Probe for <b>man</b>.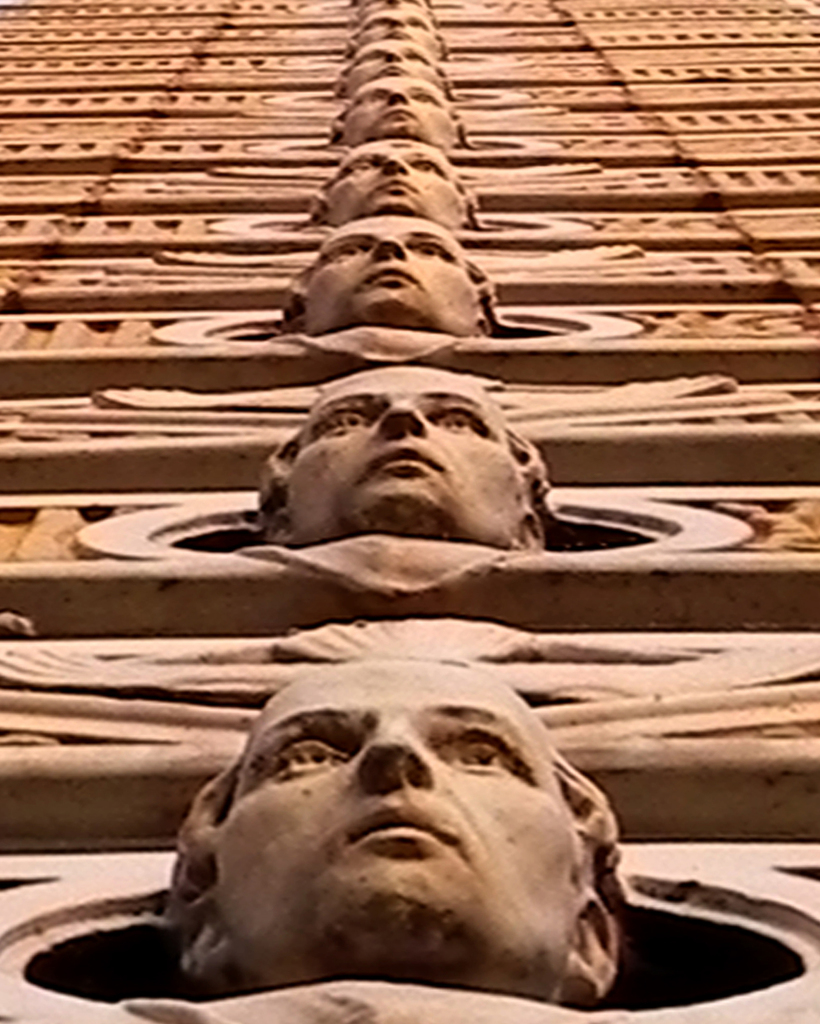
Probe result: region(304, 139, 476, 239).
